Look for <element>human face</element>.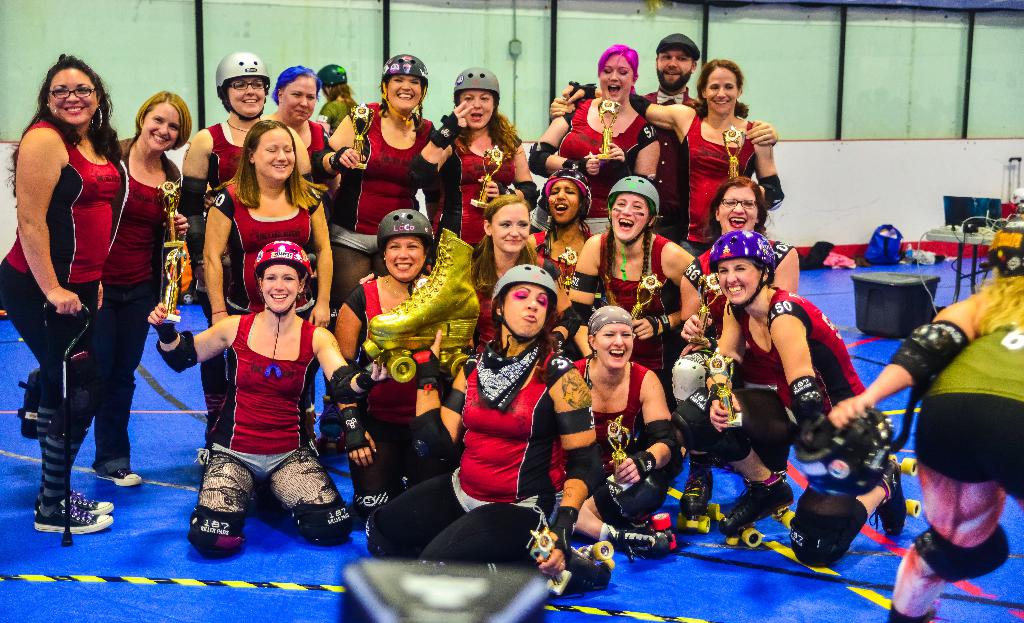
Found: select_region(596, 324, 633, 370).
